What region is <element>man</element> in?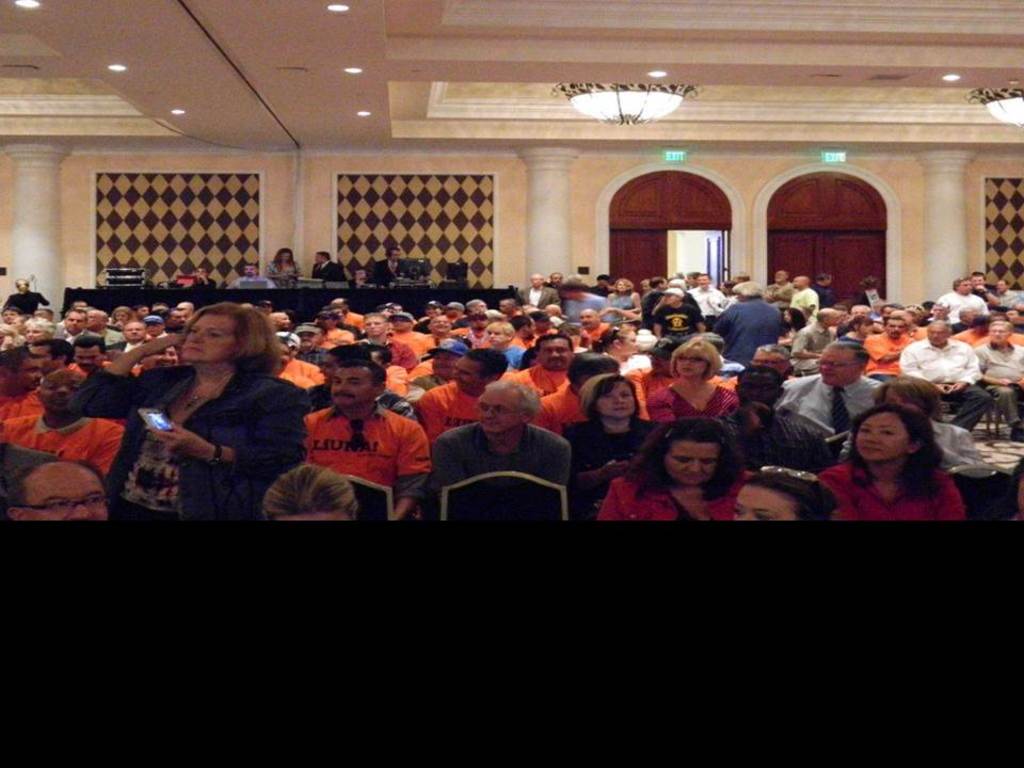
x1=970 y1=323 x2=1023 y2=442.
